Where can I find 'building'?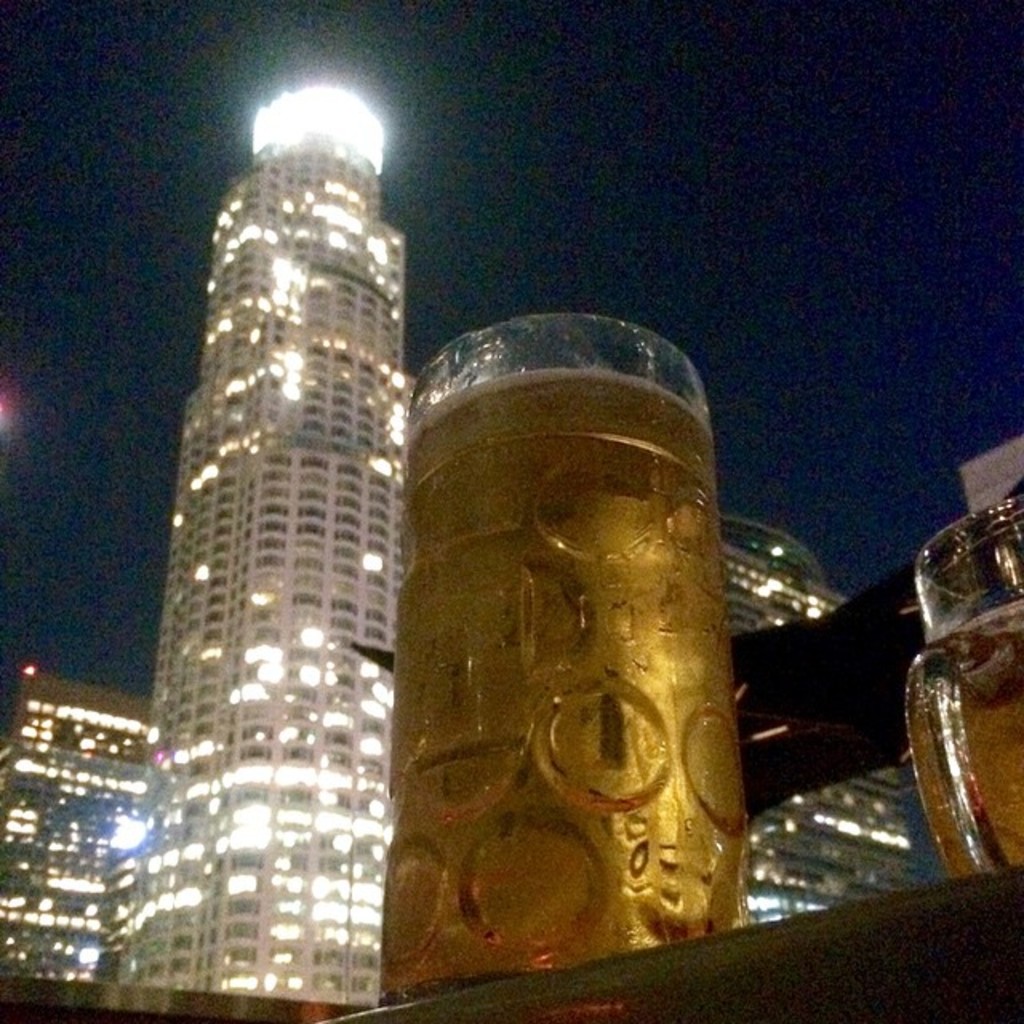
You can find it at select_region(118, 77, 418, 1002).
